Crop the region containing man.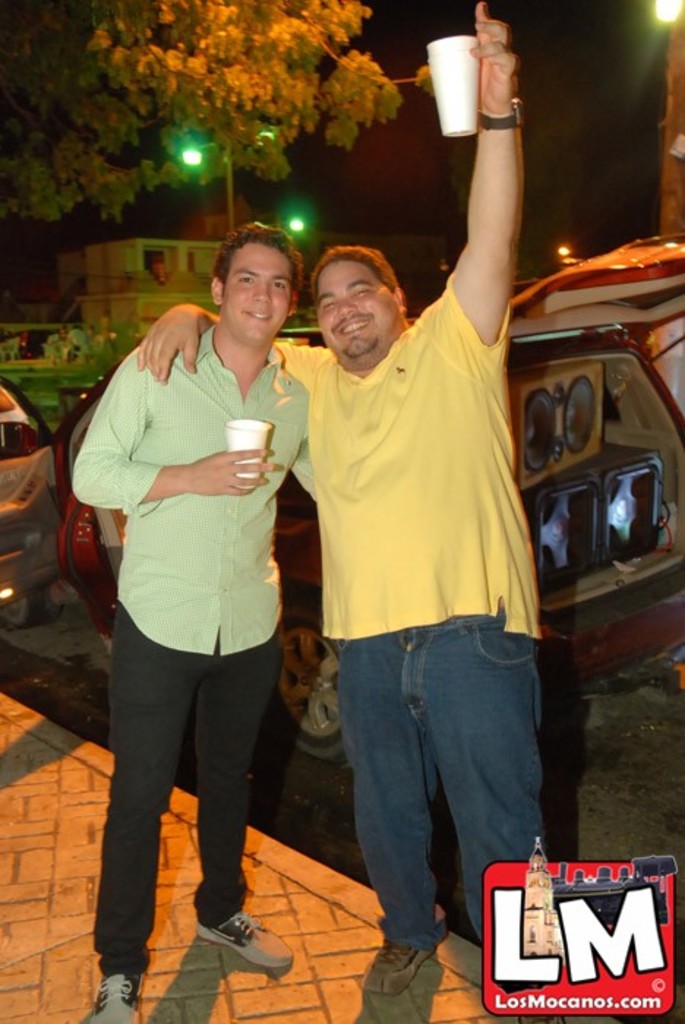
Crop region: rect(136, 3, 549, 1002).
